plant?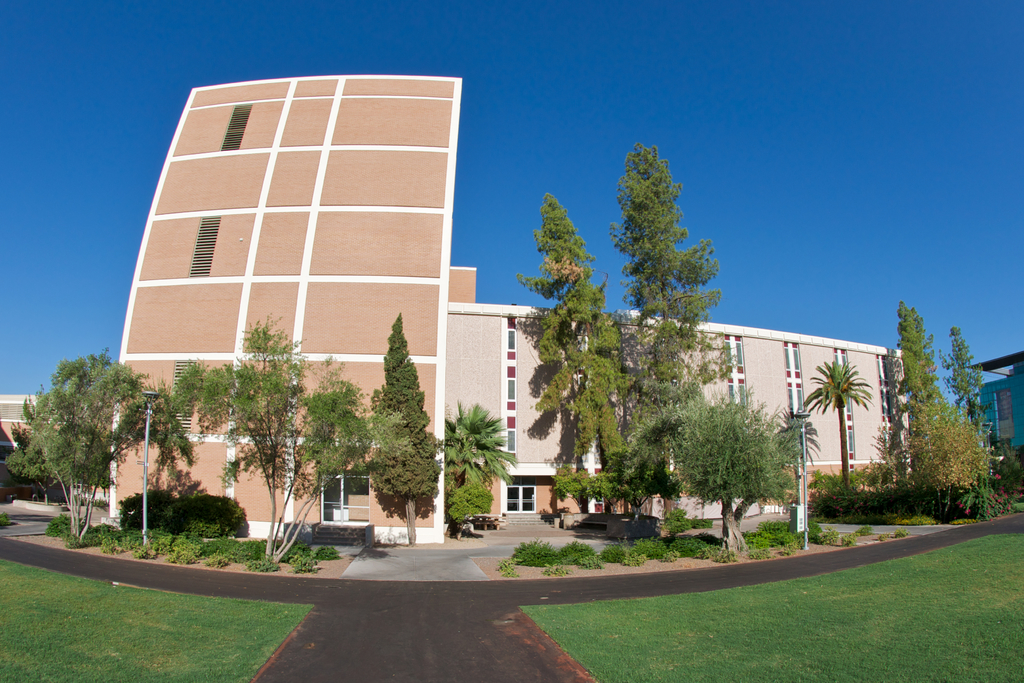
bbox(103, 527, 124, 555)
